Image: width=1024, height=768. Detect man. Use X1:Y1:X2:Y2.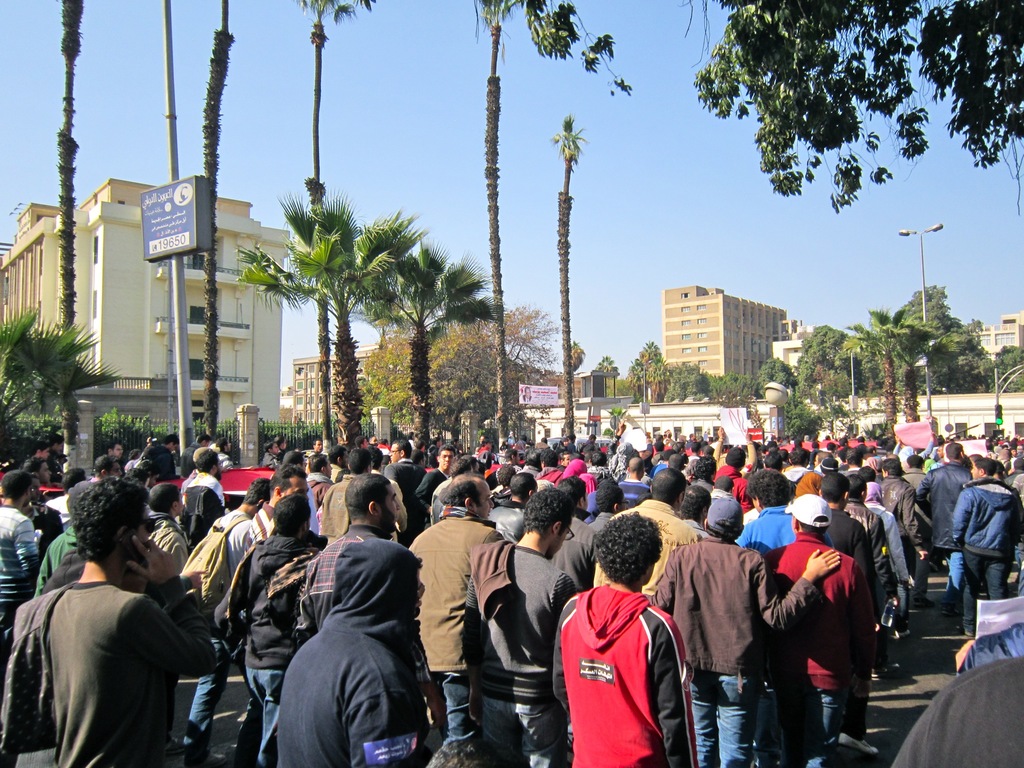
316:445:381:544.
